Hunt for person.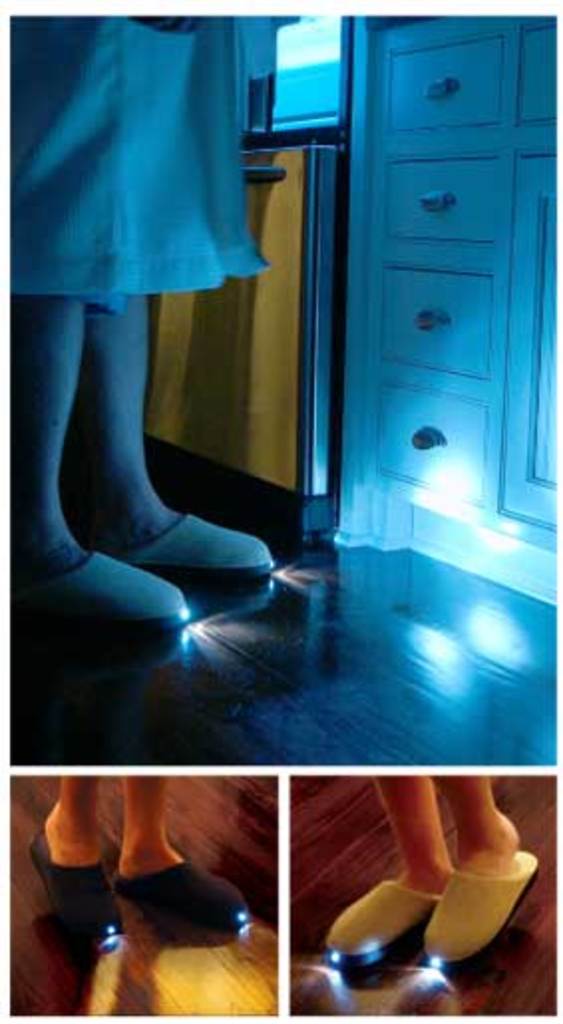
Hunted down at l=26, t=777, r=249, b=956.
